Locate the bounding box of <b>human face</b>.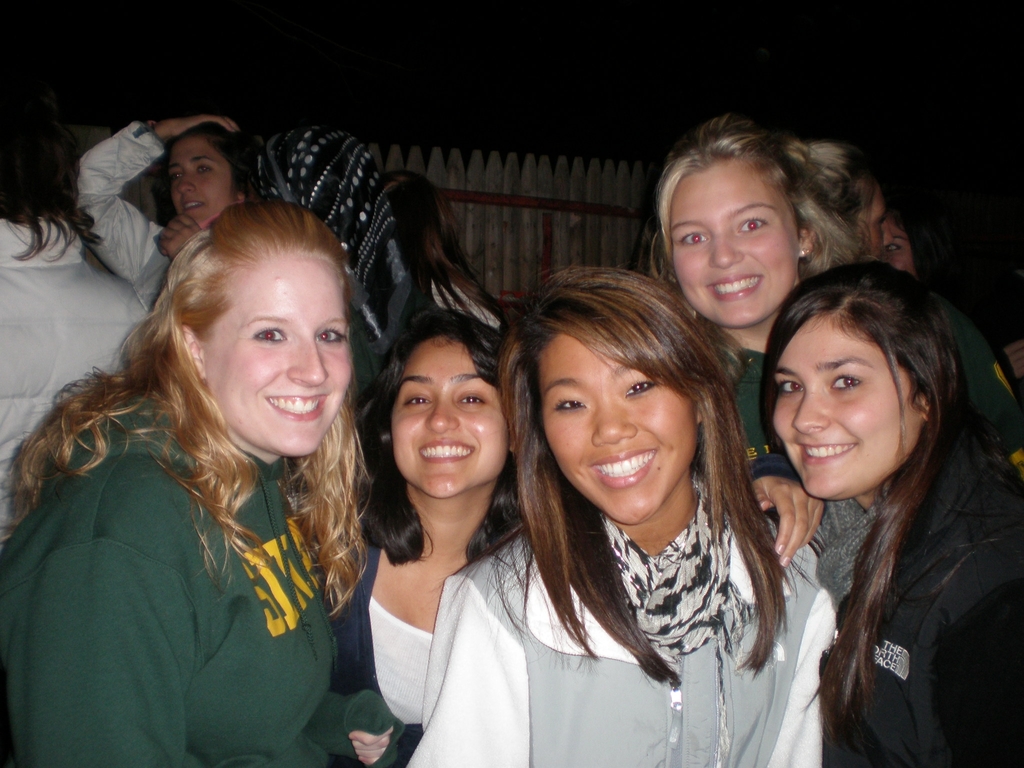
Bounding box: {"left": 675, "top": 162, "right": 801, "bottom": 326}.
